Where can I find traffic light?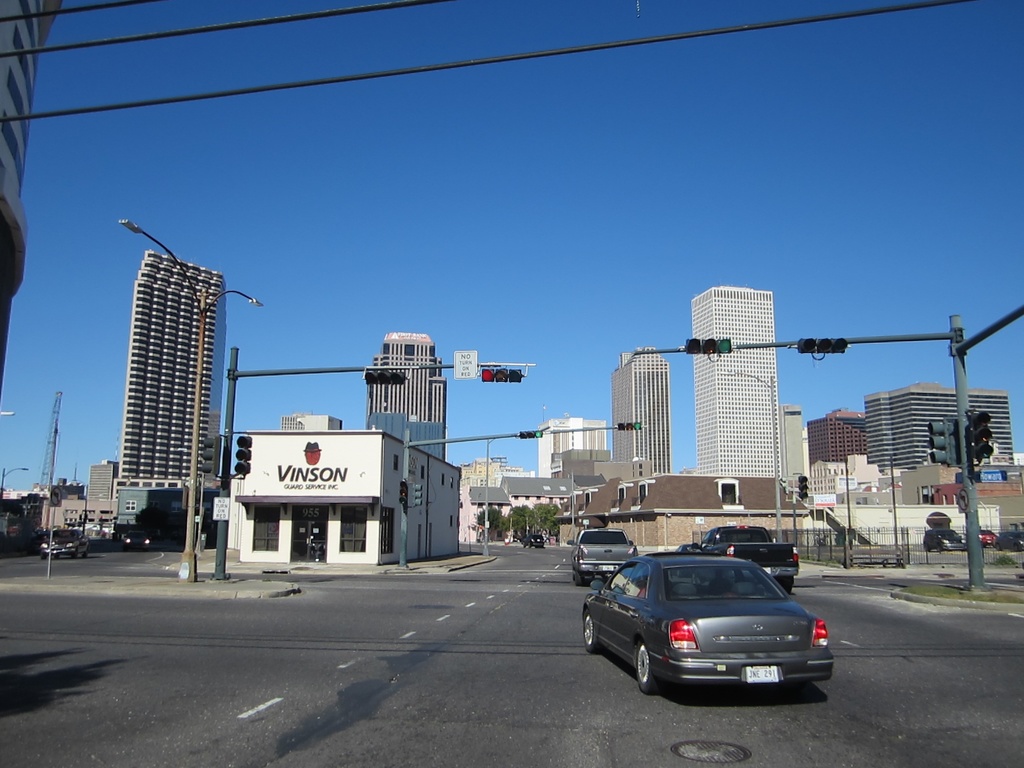
You can find it at <bbox>797, 477, 808, 500</bbox>.
